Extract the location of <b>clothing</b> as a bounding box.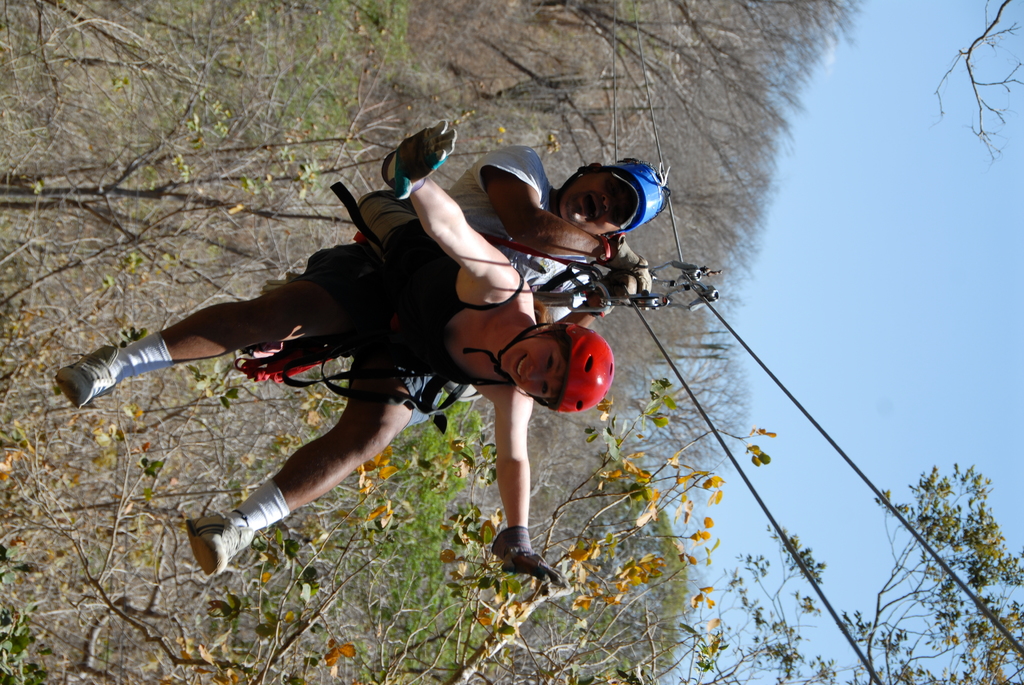
408 145 585 430.
